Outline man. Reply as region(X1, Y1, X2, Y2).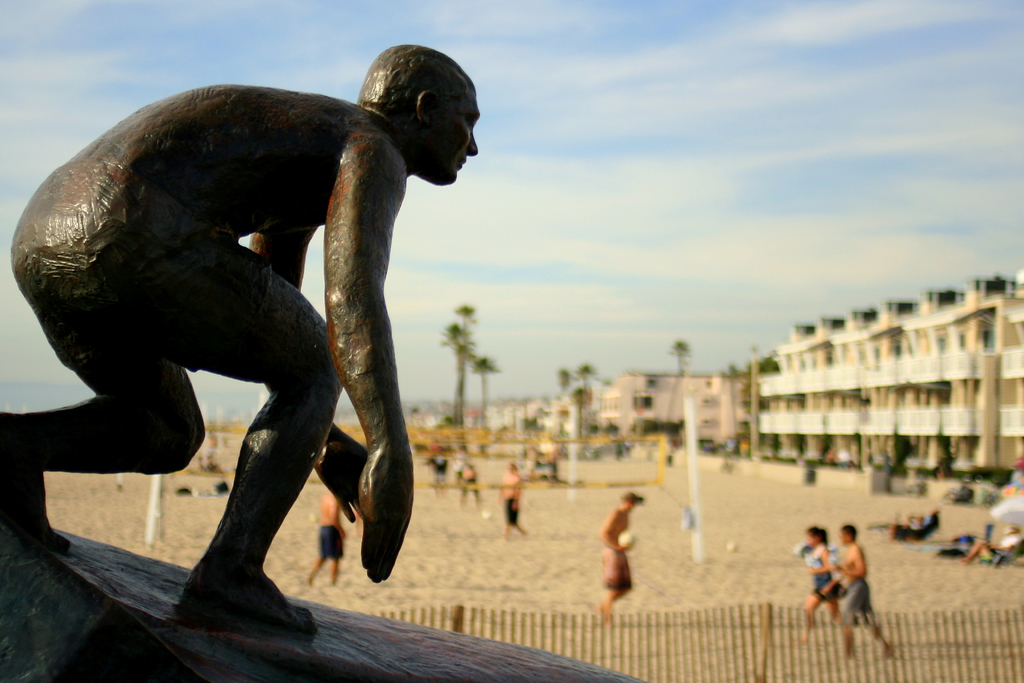
region(426, 443, 454, 500).
